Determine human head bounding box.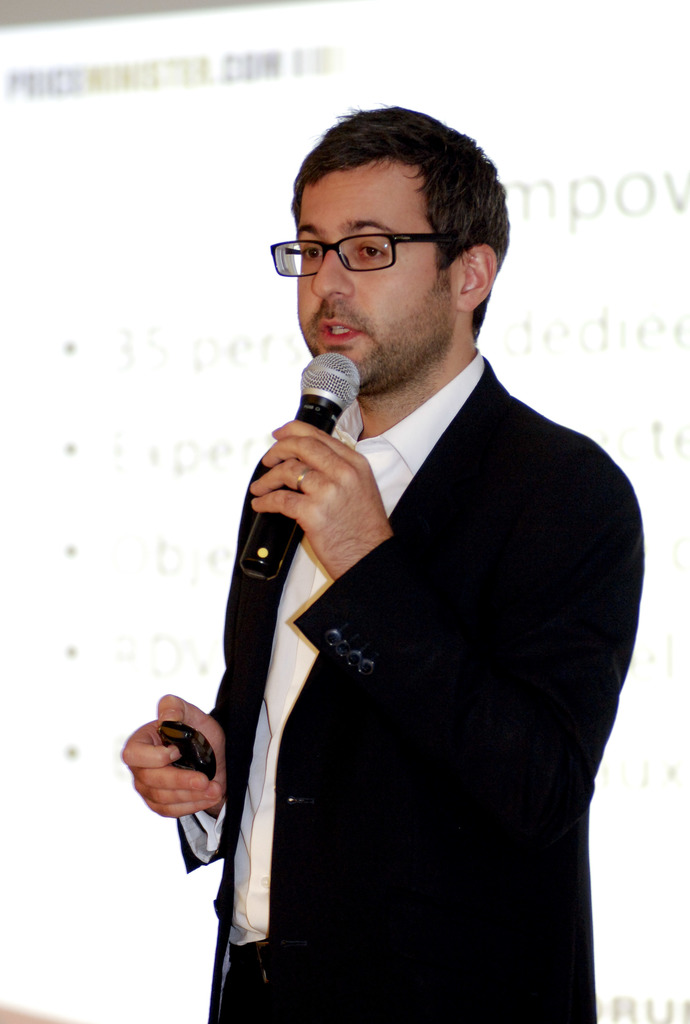
Determined: detection(292, 104, 512, 392).
